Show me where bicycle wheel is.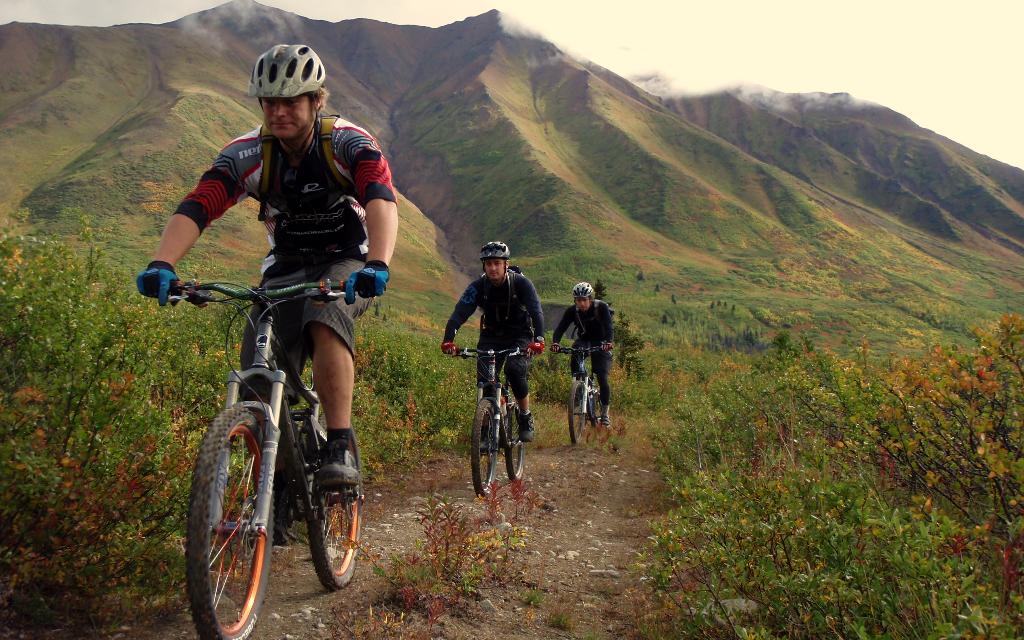
bicycle wheel is at 467/398/499/495.
